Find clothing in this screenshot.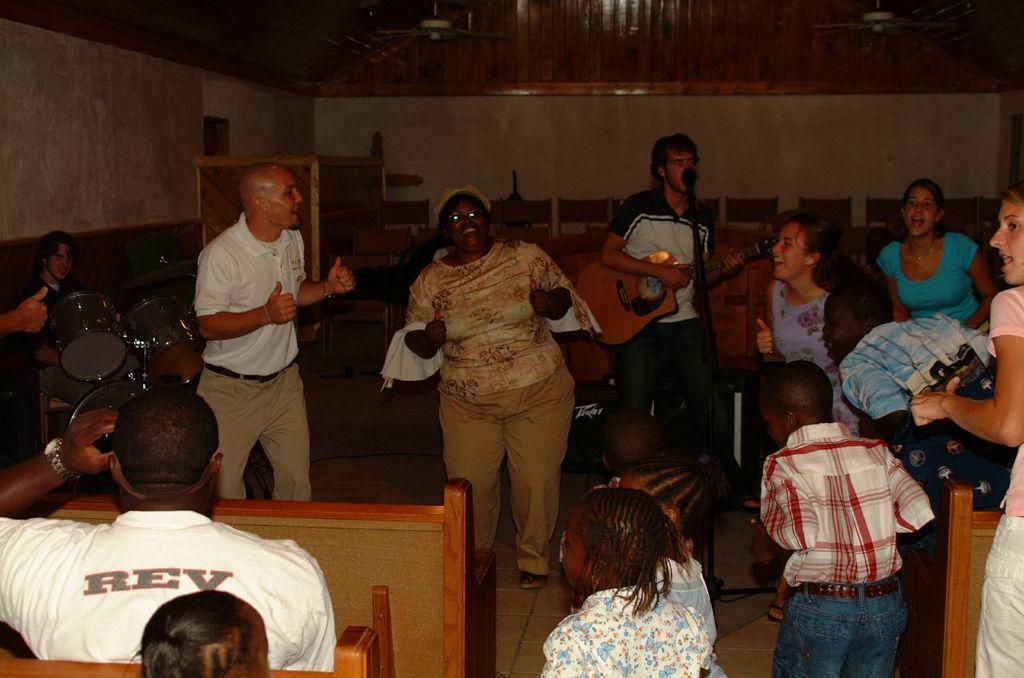
The bounding box for clothing is (x1=872, y1=233, x2=979, y2=331).
